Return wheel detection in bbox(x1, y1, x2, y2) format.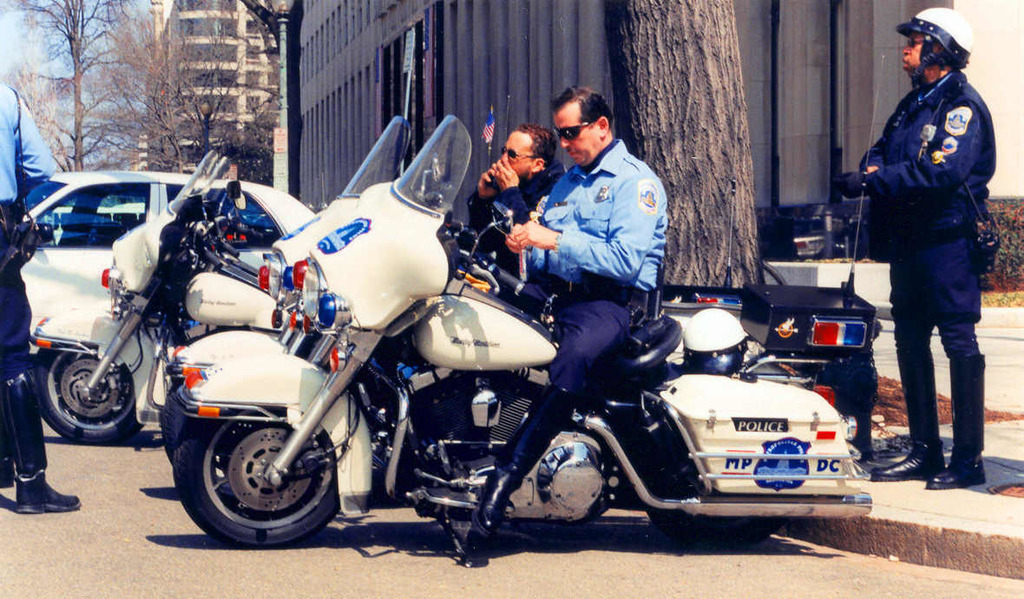
bbox(179, 416, 335, 538).
